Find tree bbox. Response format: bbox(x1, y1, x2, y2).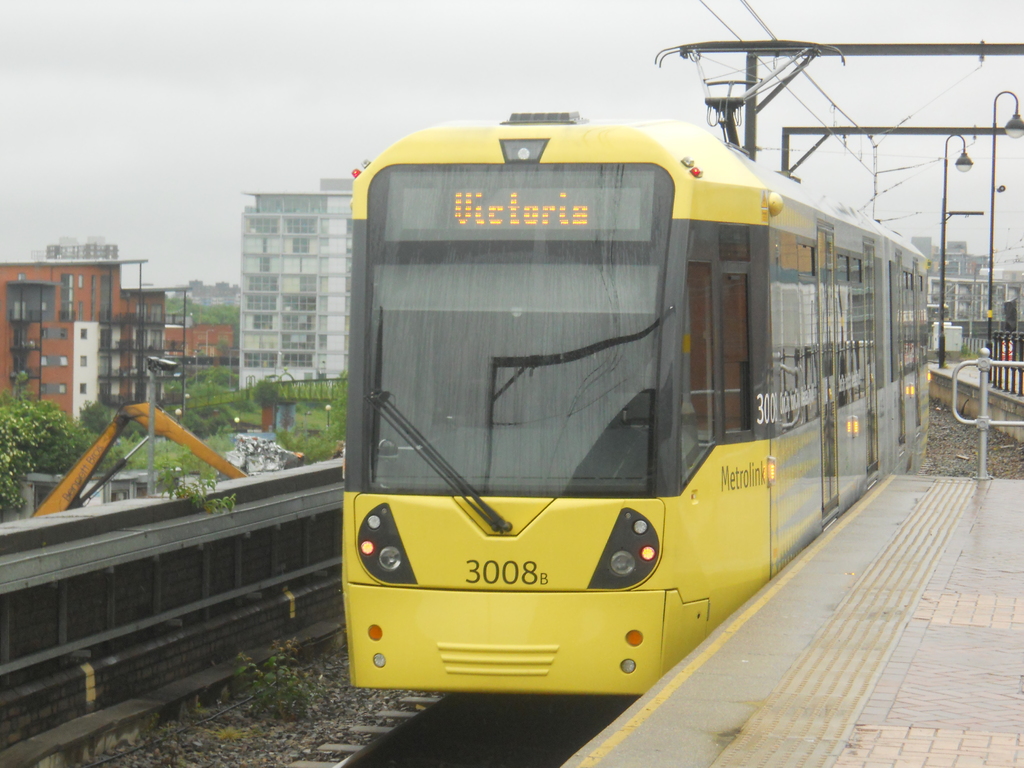
bbox(78, 400, 108, 438).
